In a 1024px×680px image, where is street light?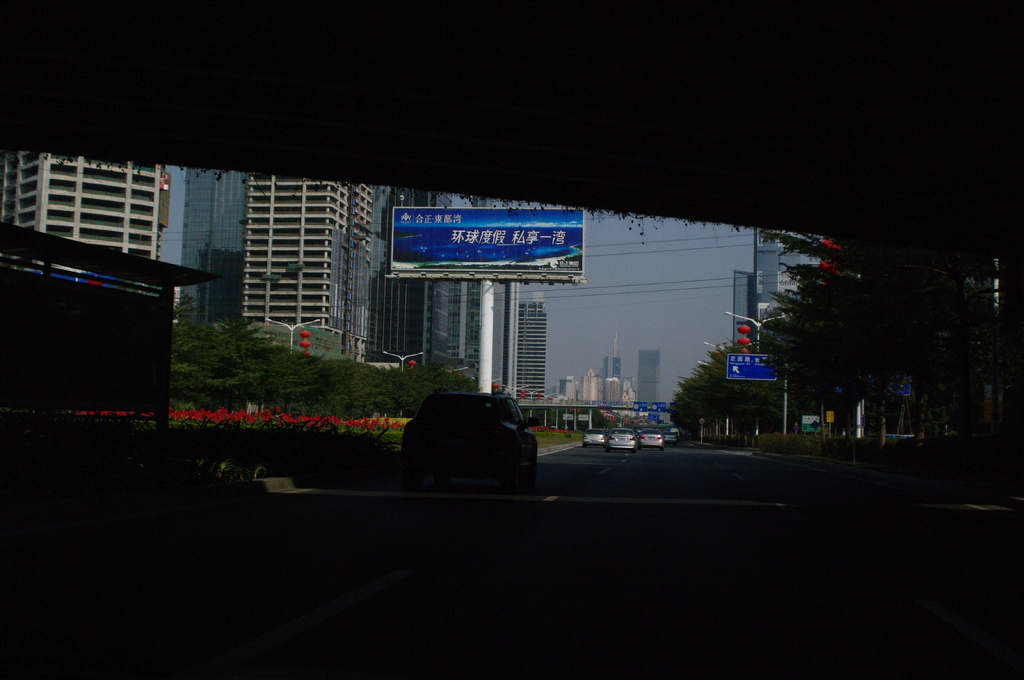
<box>701,338,754,439</box>.
